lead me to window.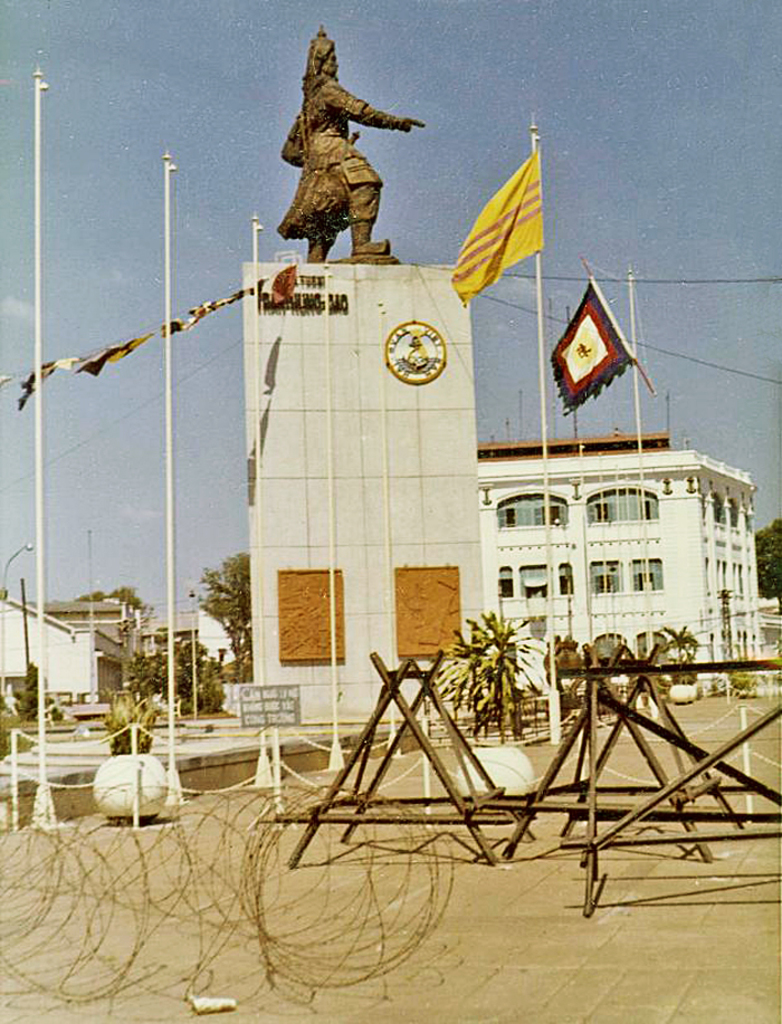
Lead to bbox=[578, 485, 655, 524].
